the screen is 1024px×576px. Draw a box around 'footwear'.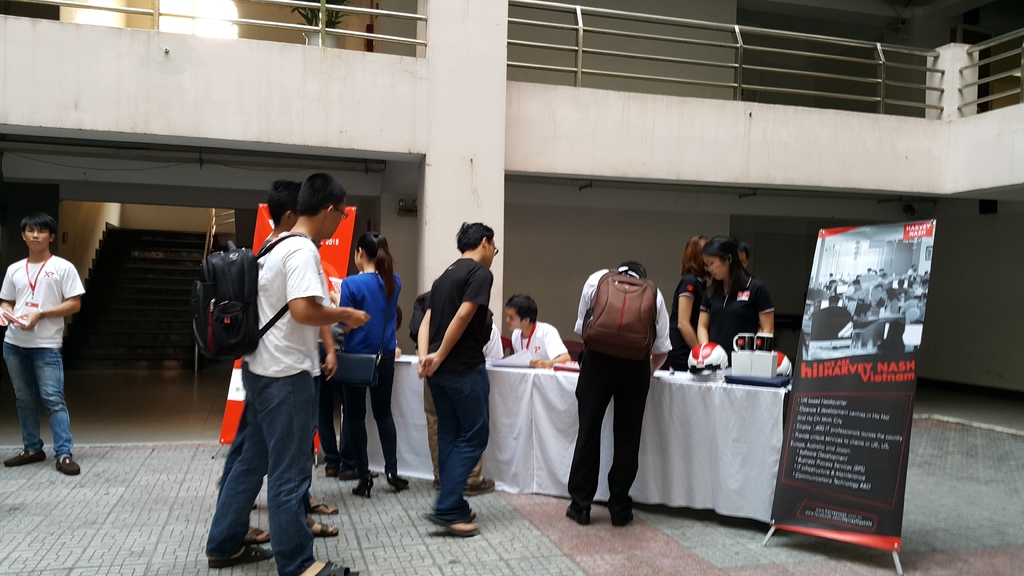
339/468/372/477.
